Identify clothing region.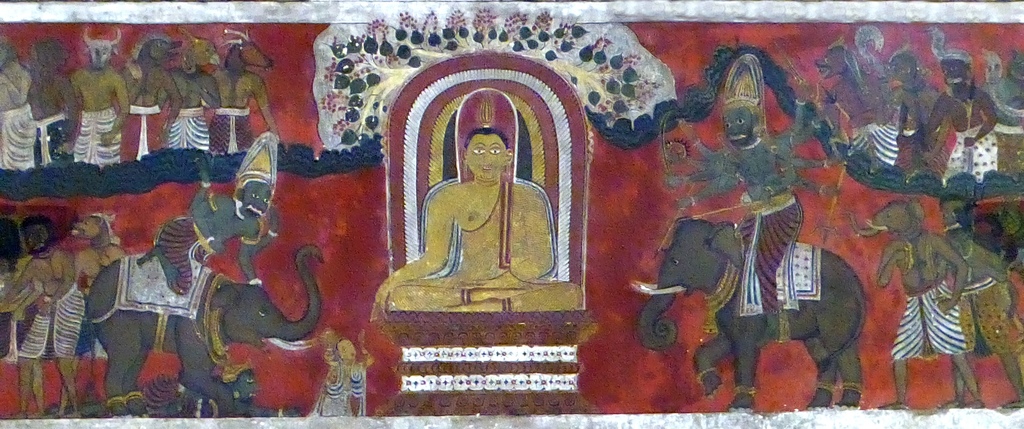
Region: [x1=941, y1=122, x2=995, y2=174].
